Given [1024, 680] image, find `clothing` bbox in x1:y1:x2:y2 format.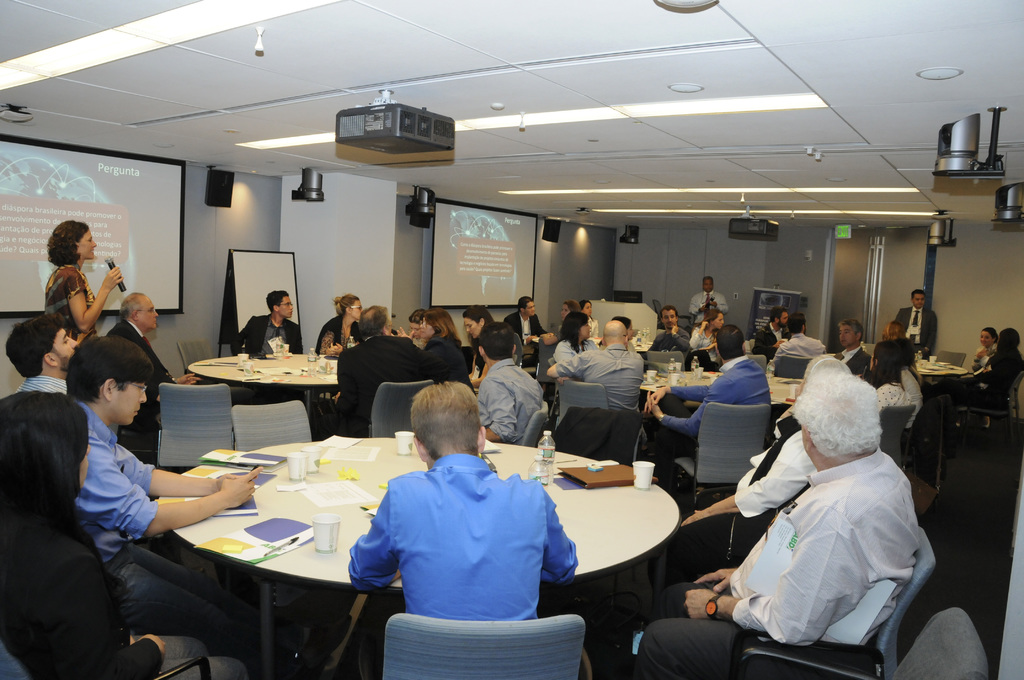
460:355:554:445.
